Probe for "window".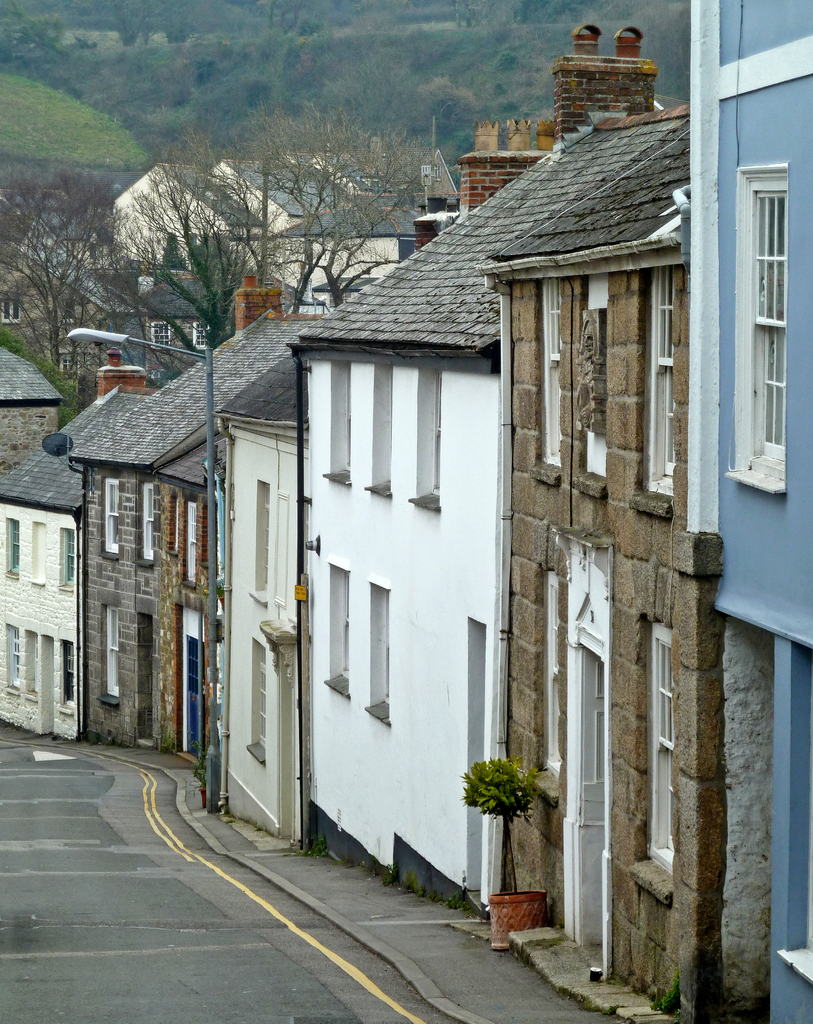
Probe result: left=413, top=354, right=451, bottom=516.
